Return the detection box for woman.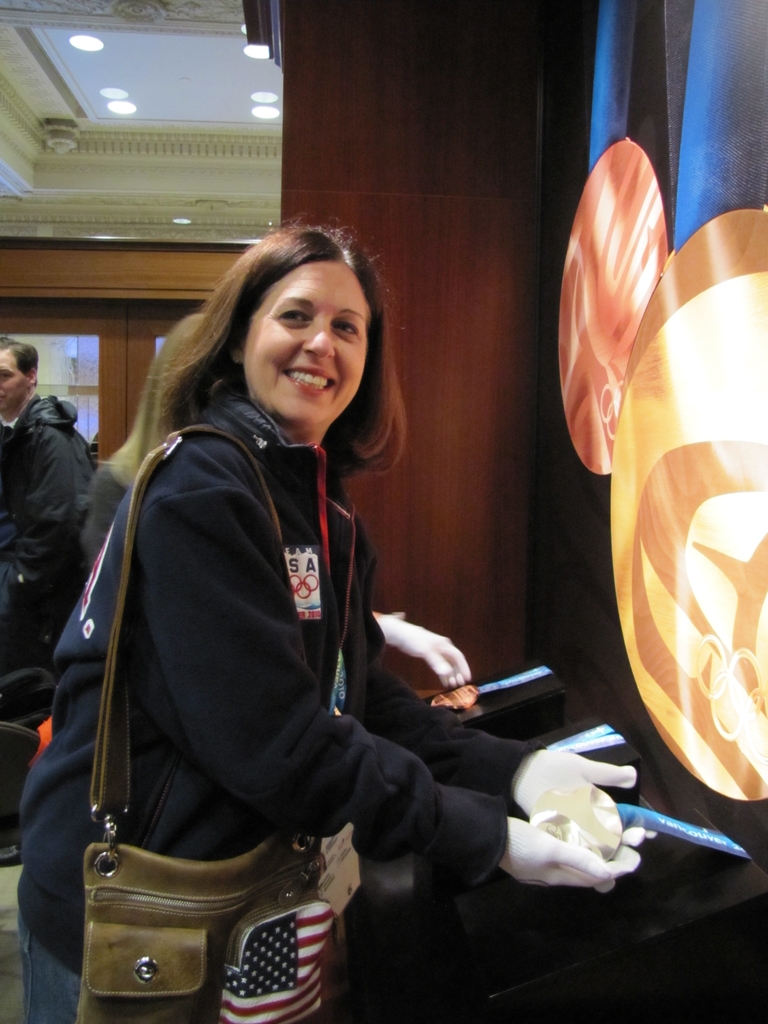
[55,191,508,1023].
